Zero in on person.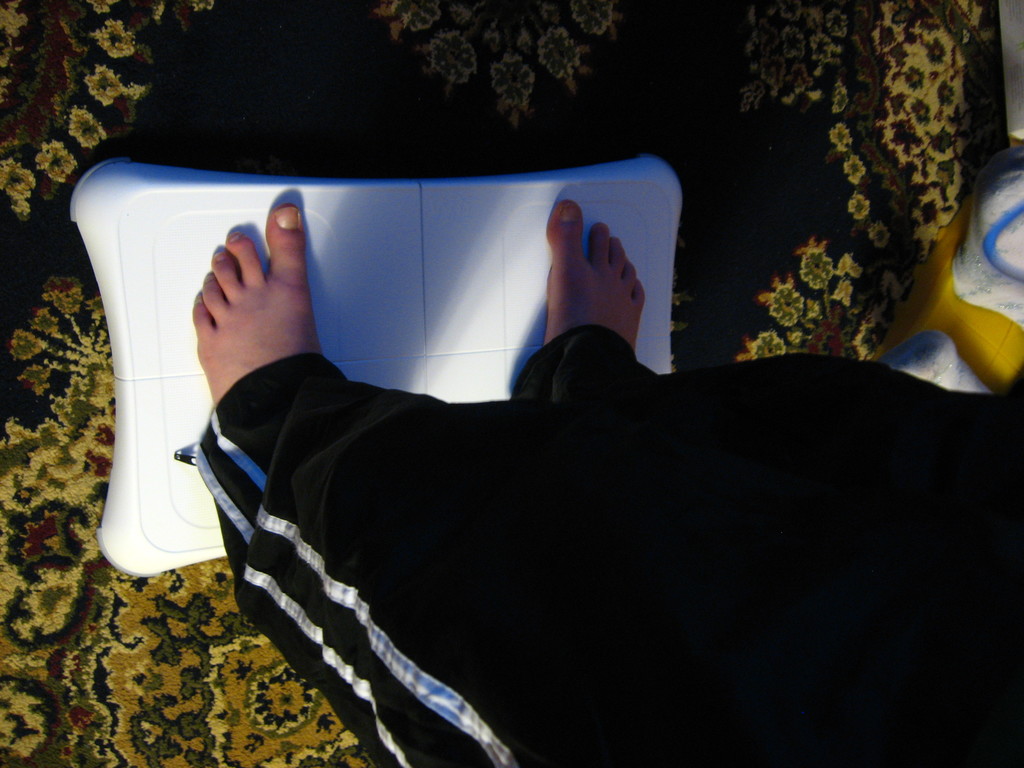
Zeroed in: bbox(188, 198, 1023, 754).
